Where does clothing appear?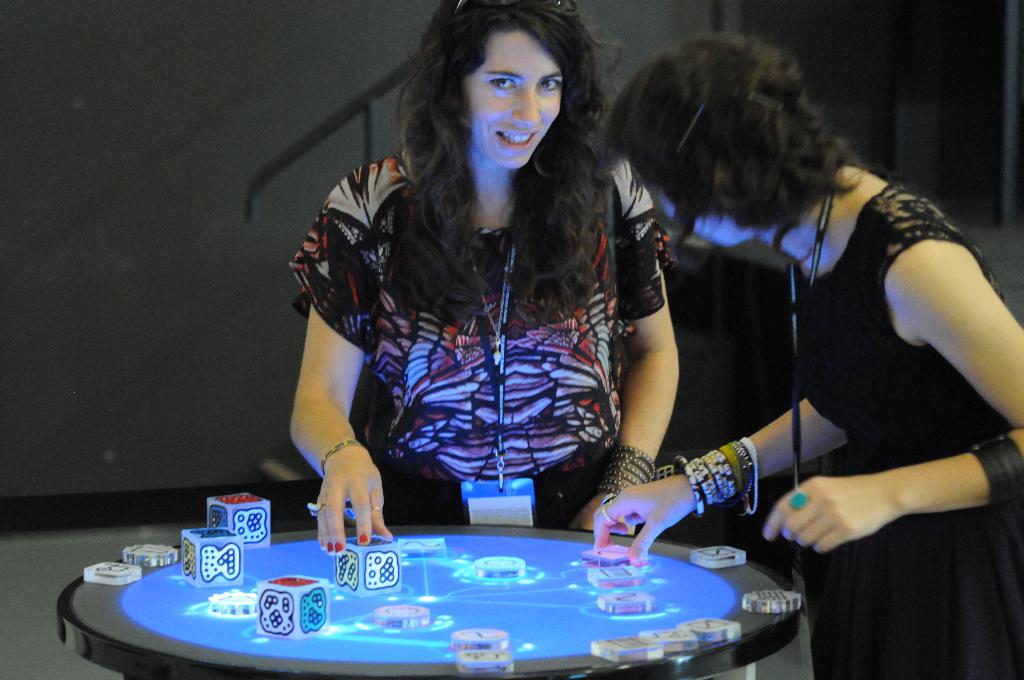
Appears at [left=769, top=168, right=1023, bottom=679].
